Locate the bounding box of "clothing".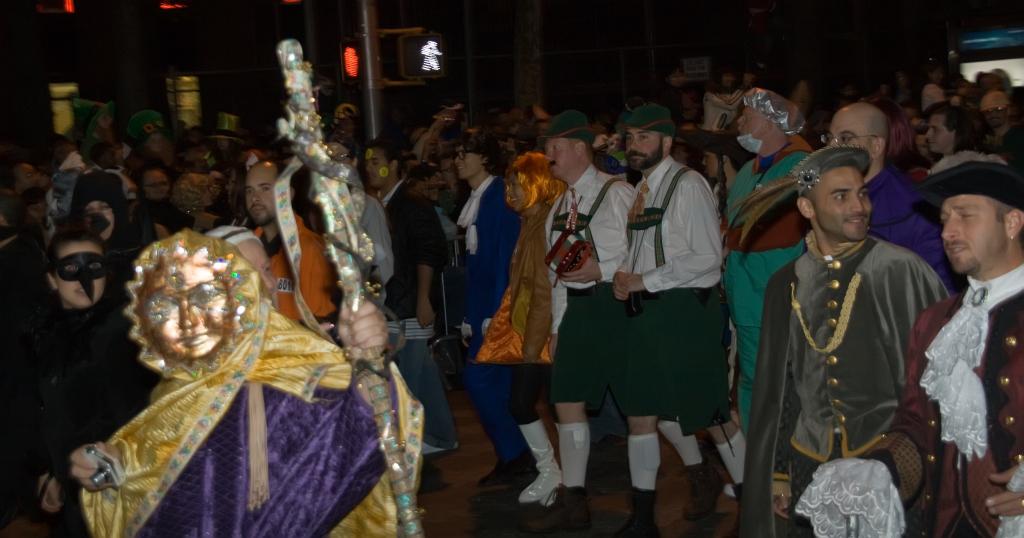
Bounding box: [76,232,407,537].
